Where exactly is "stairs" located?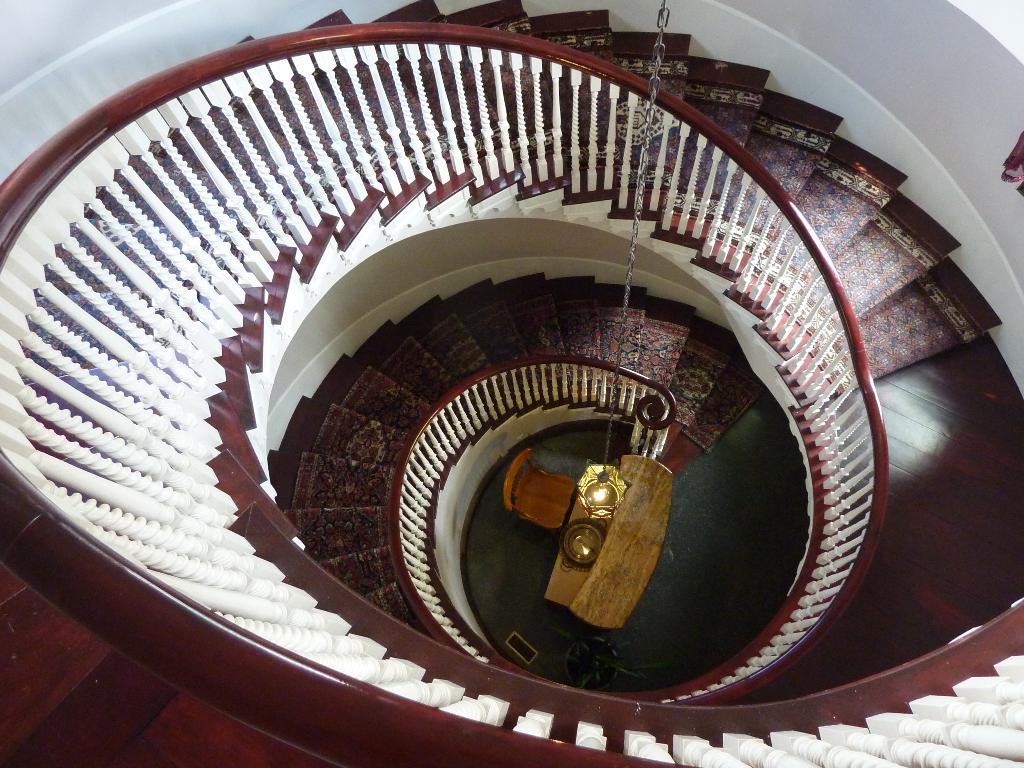
Its bounding box is (left=15, top=0, right=998, bottom=643).
